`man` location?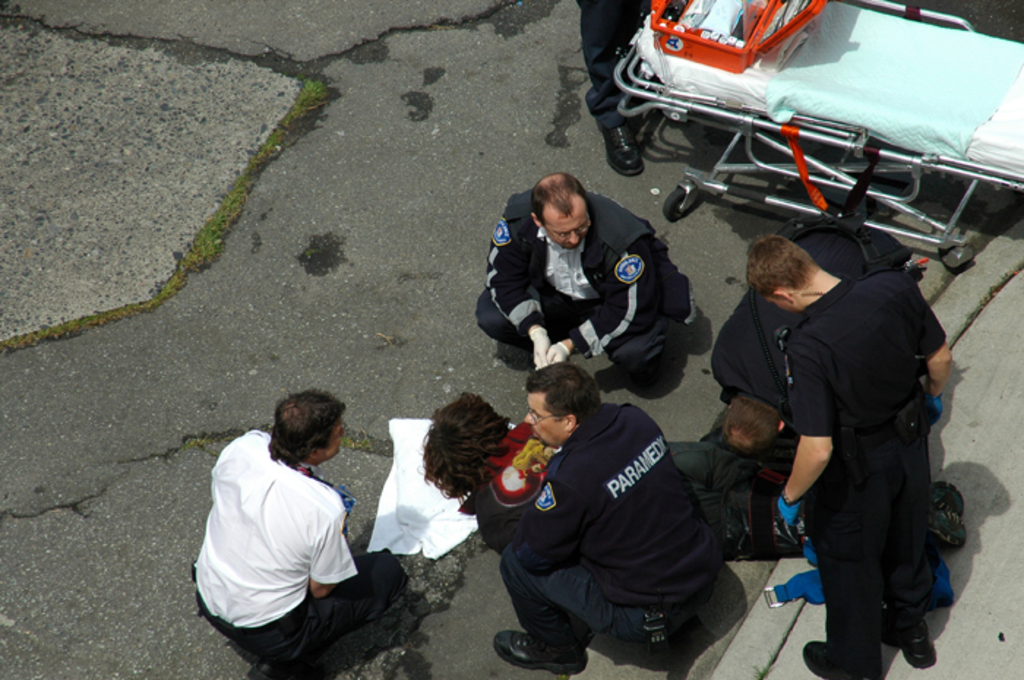
{"x1": 192, "y1": 388, "x2": 415, "y2": 679}
